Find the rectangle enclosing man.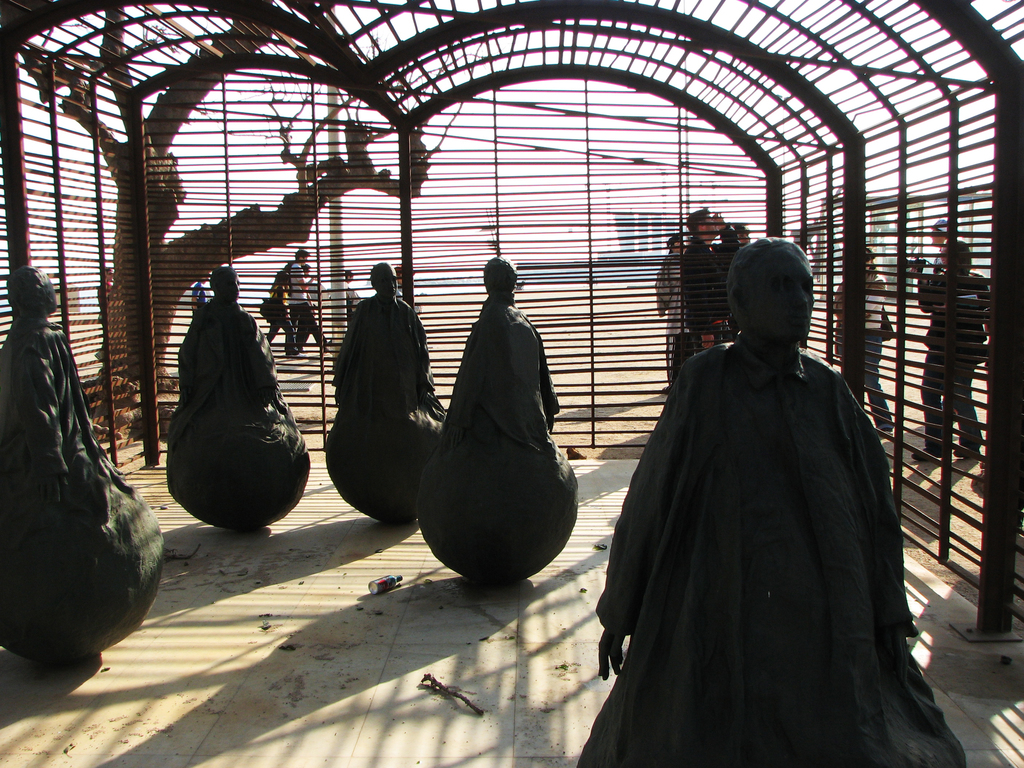
442:255:563:465.
